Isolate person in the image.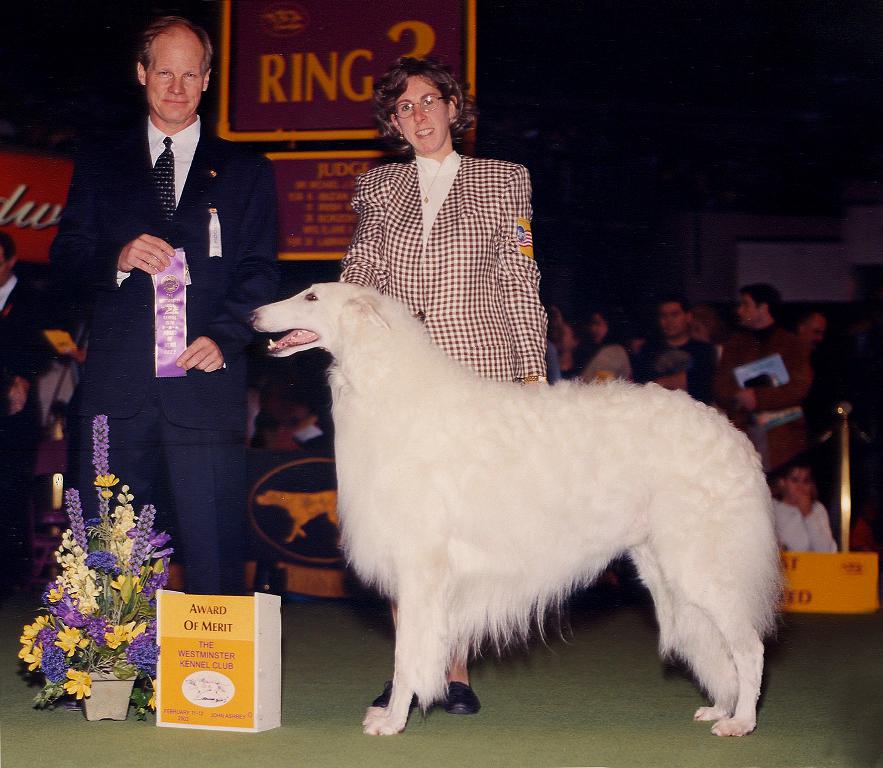
Isolated region: <bbox>343, 56, 552, 400</bbox>.
